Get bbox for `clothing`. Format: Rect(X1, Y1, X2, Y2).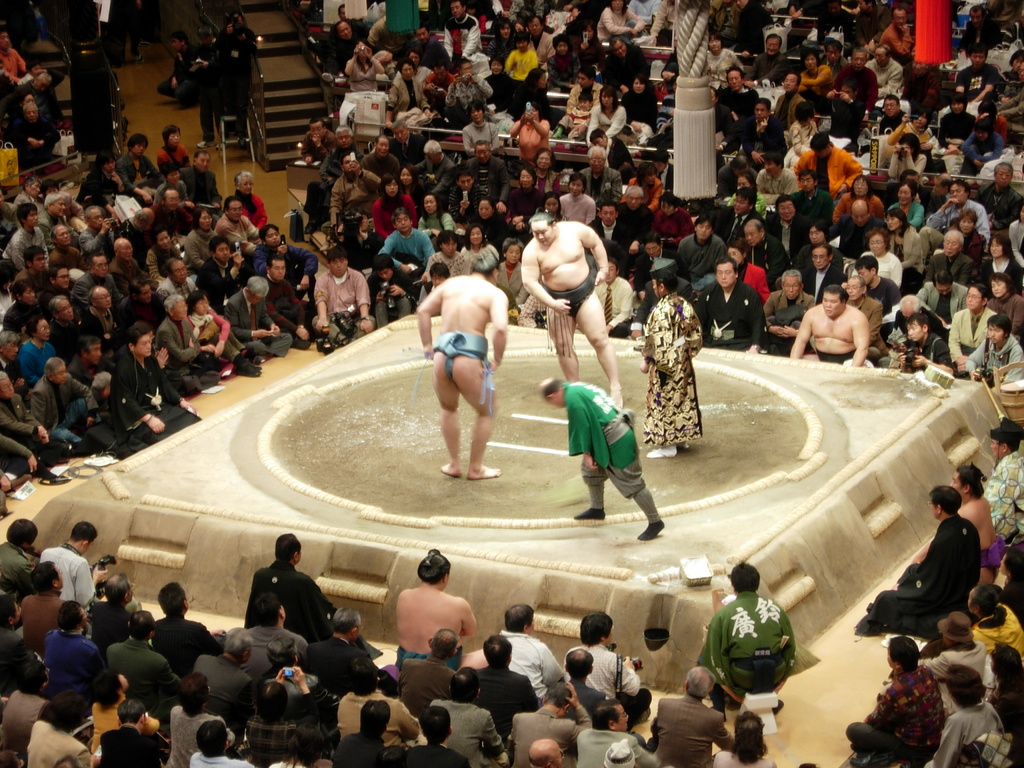
Rect(266, 758, 304, 767).
